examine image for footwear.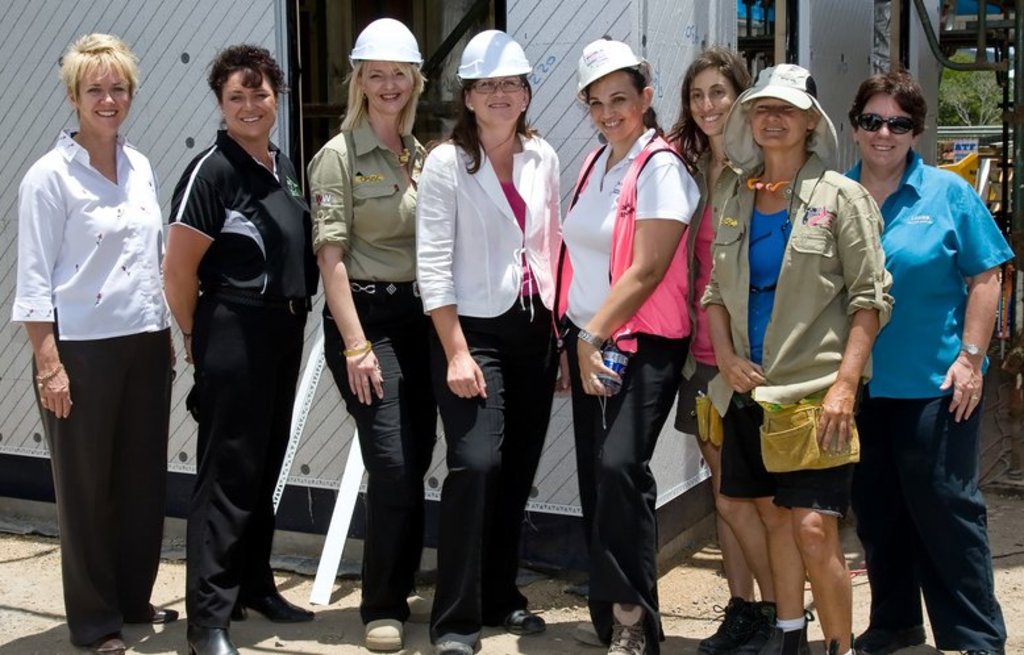
Examination result: l=434, t=633, r=483, b=654.
